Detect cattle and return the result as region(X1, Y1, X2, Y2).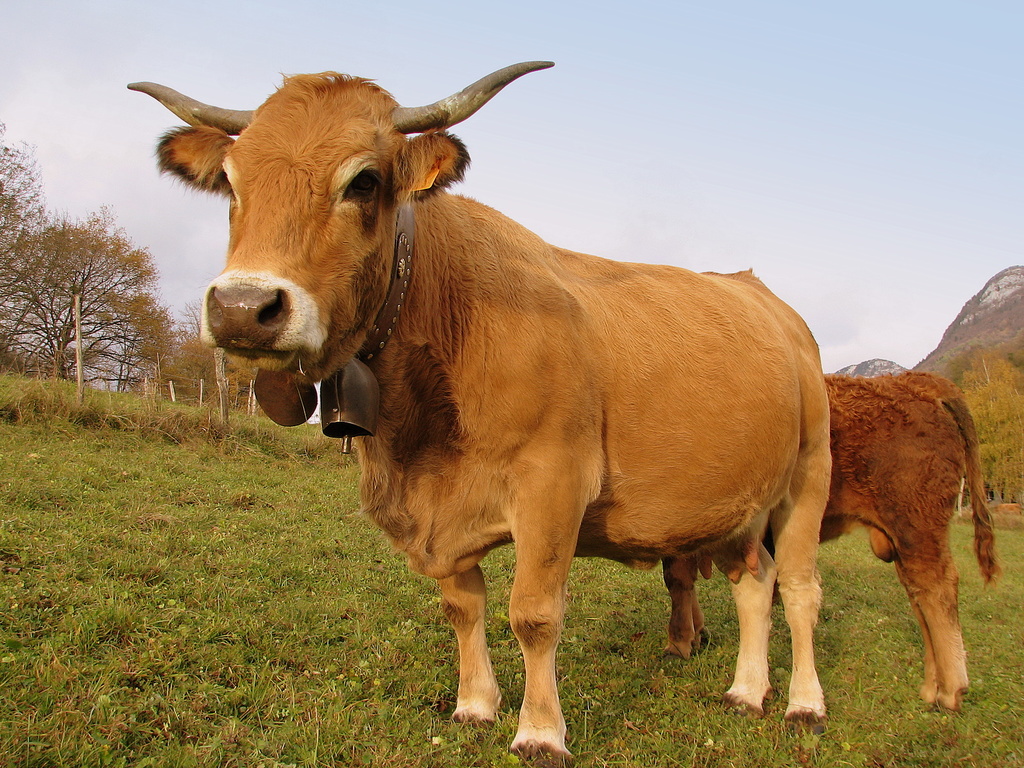
region(138, 35, 814, 767).
